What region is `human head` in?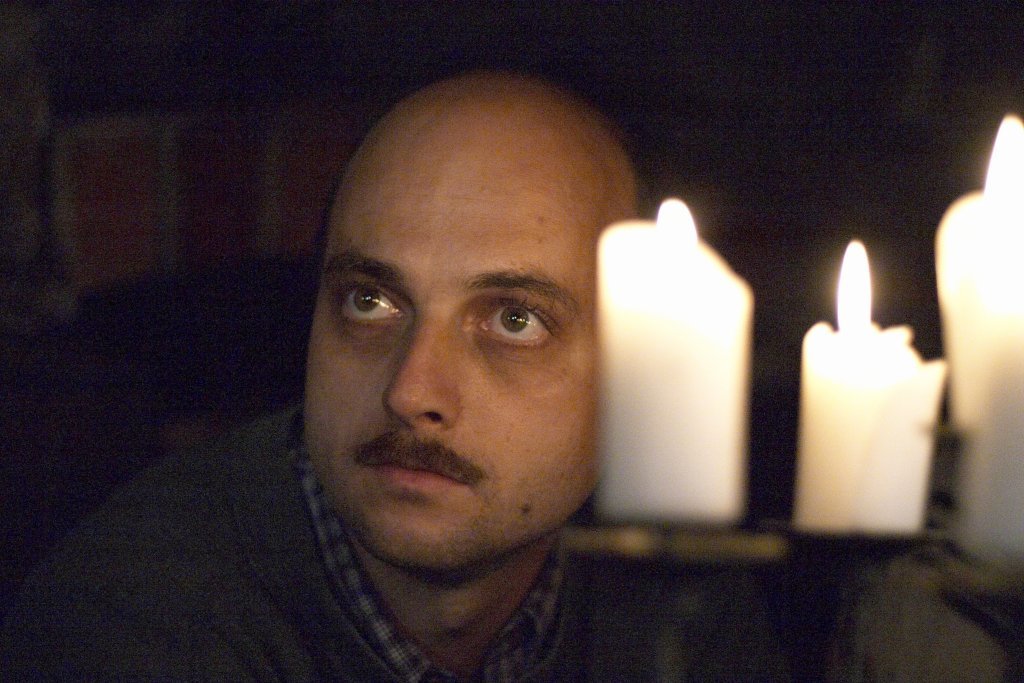
rect(305, 76, 627, 550).
